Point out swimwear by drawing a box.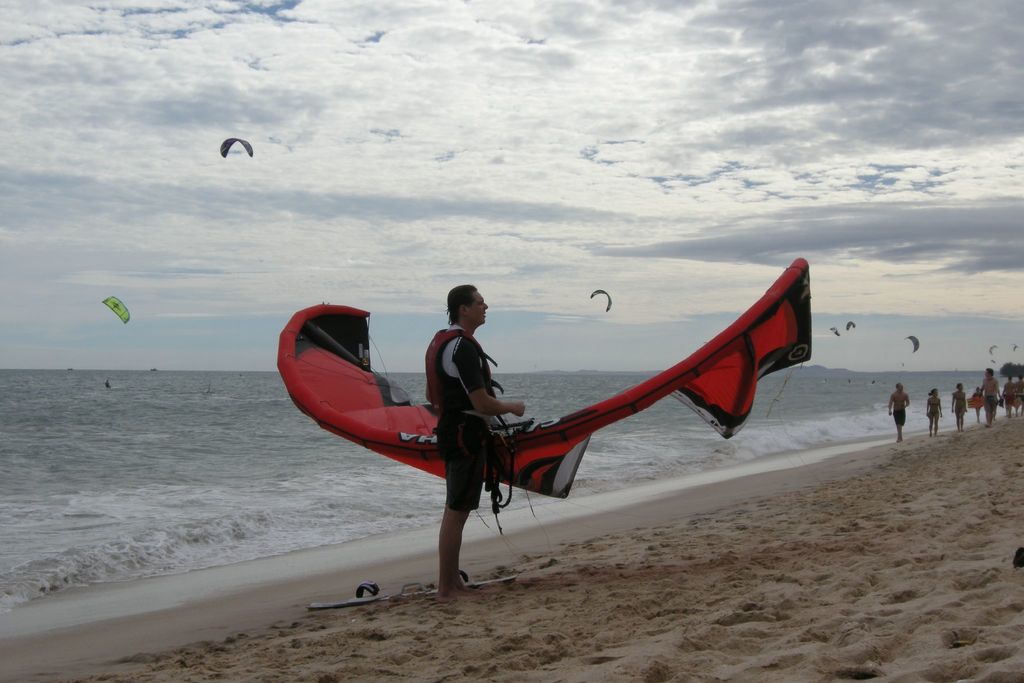
<region>431, 414, 486, 514</region>.
